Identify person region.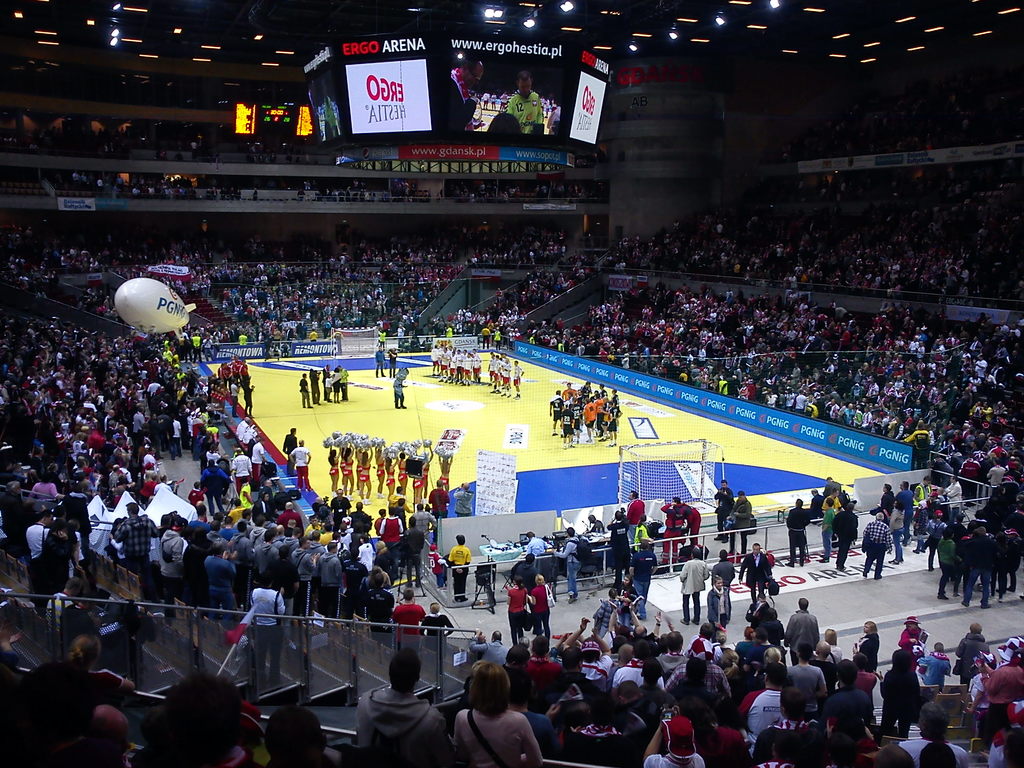
Region: 712 555 731 596.
